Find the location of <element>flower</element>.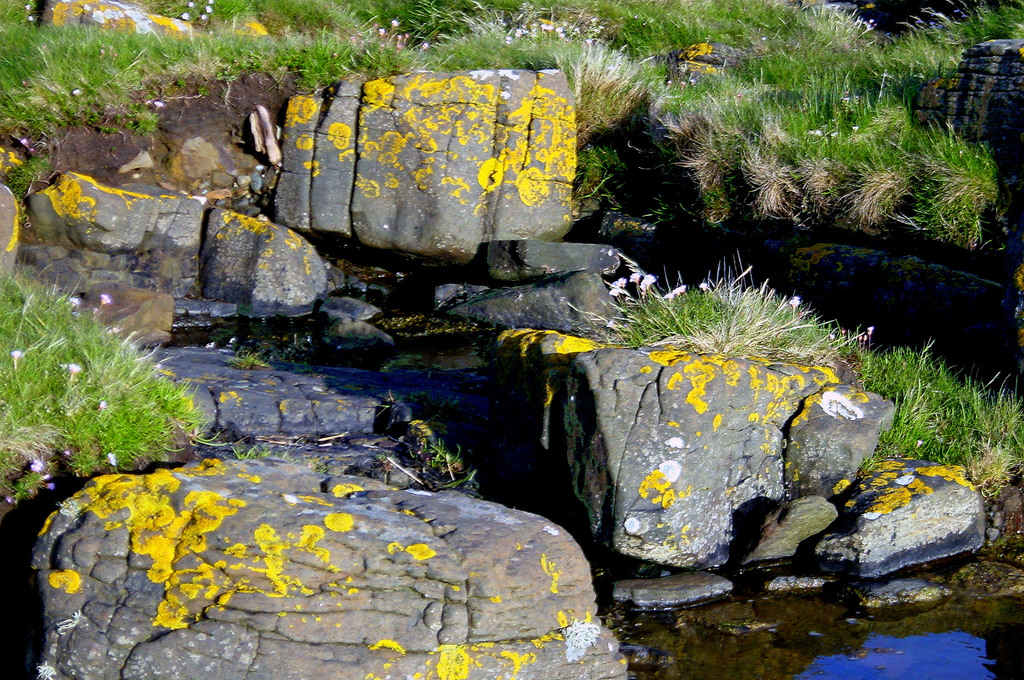
Location: bbox=(68, 364, 79, 371).
